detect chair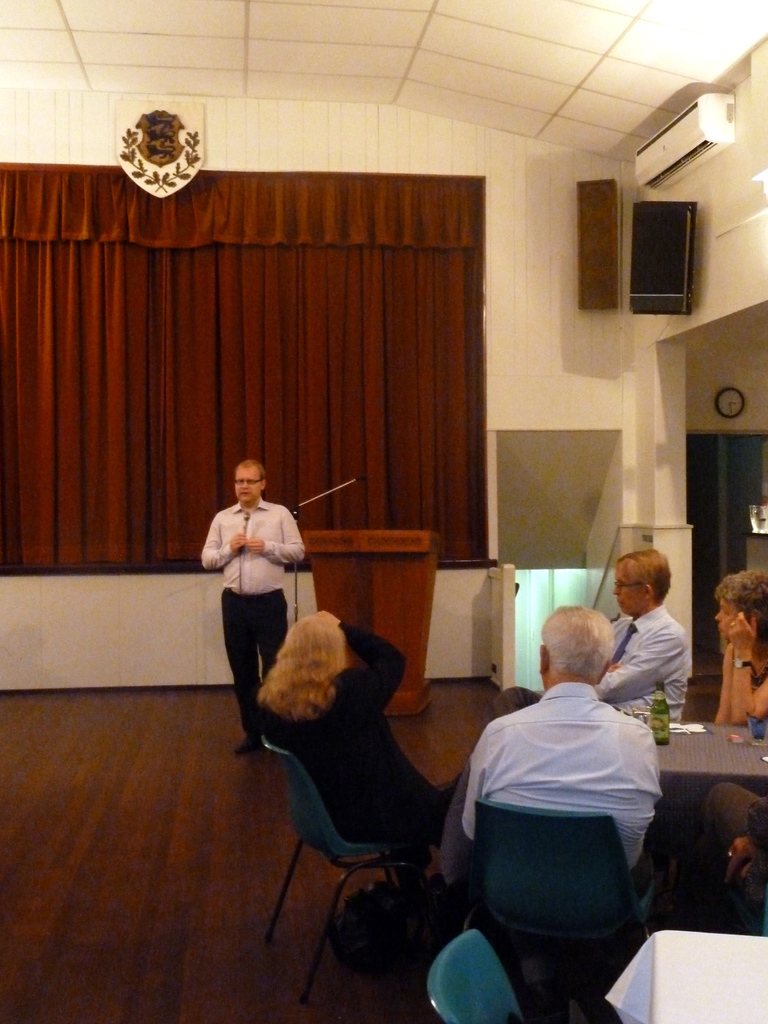
region(441, 751, 682, 1013)
